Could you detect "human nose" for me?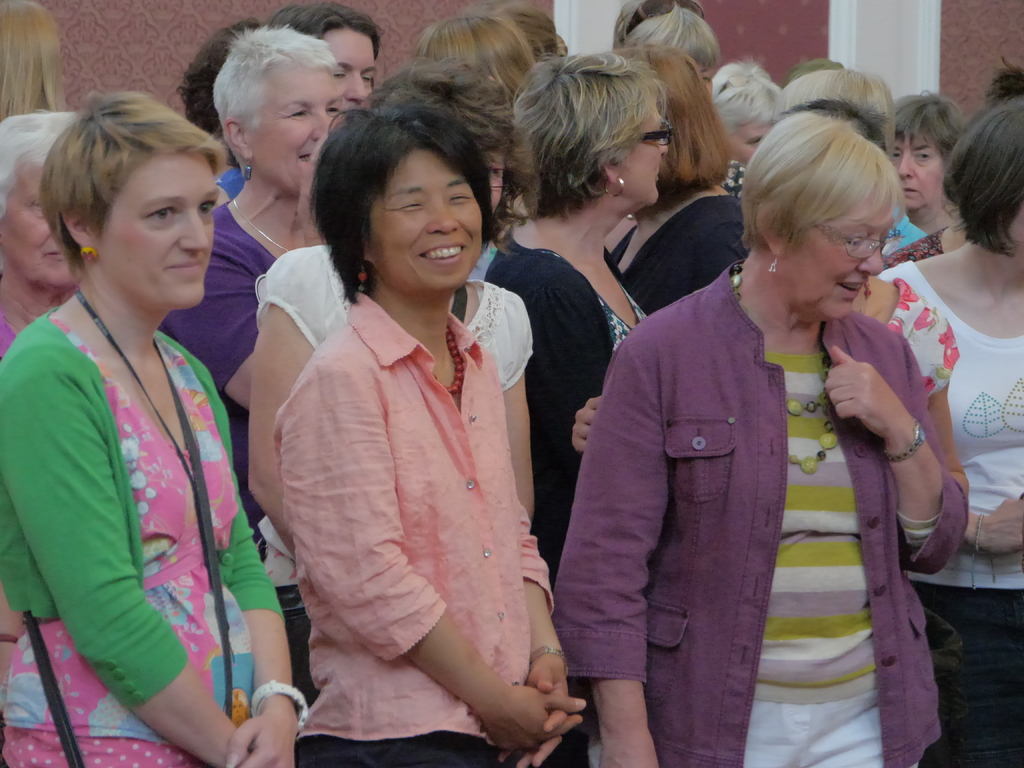
Detection result: Rect(428, 202, 459, 232).
